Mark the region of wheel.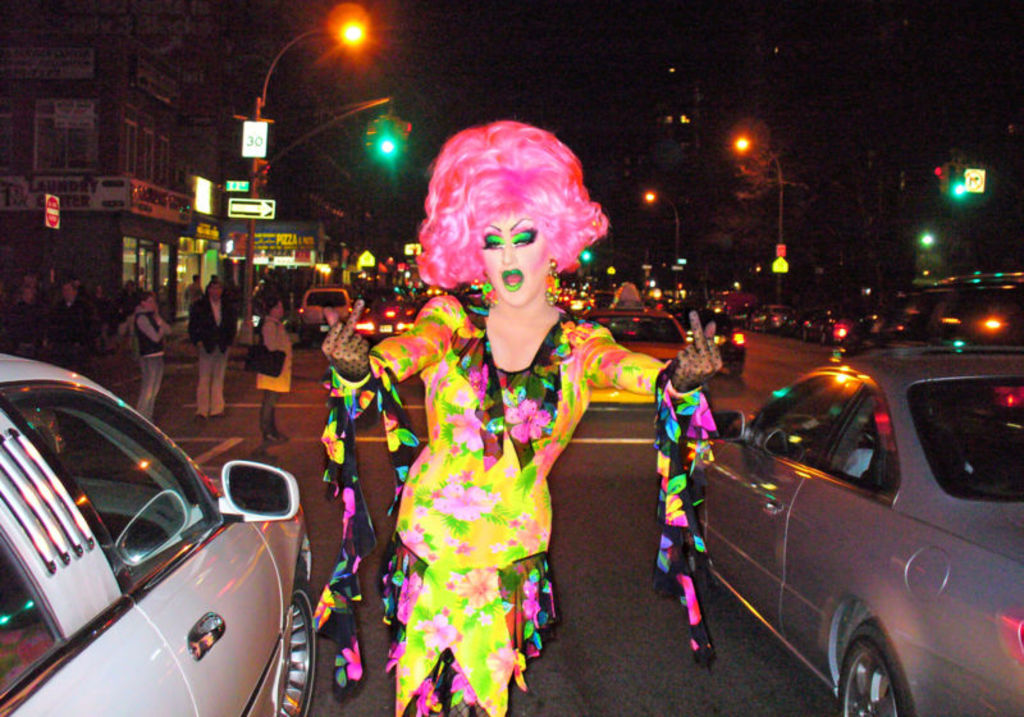
Region: select_region(663, 511, 700, 600).
